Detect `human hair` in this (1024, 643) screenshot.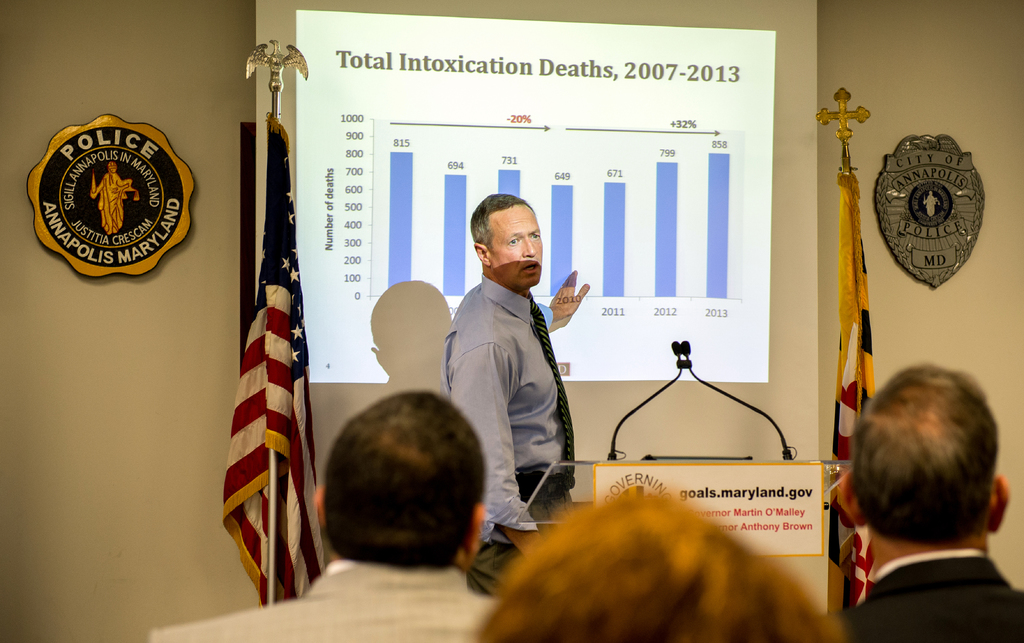
Detection: (left=843, top=366, right=999, bottom=549).
